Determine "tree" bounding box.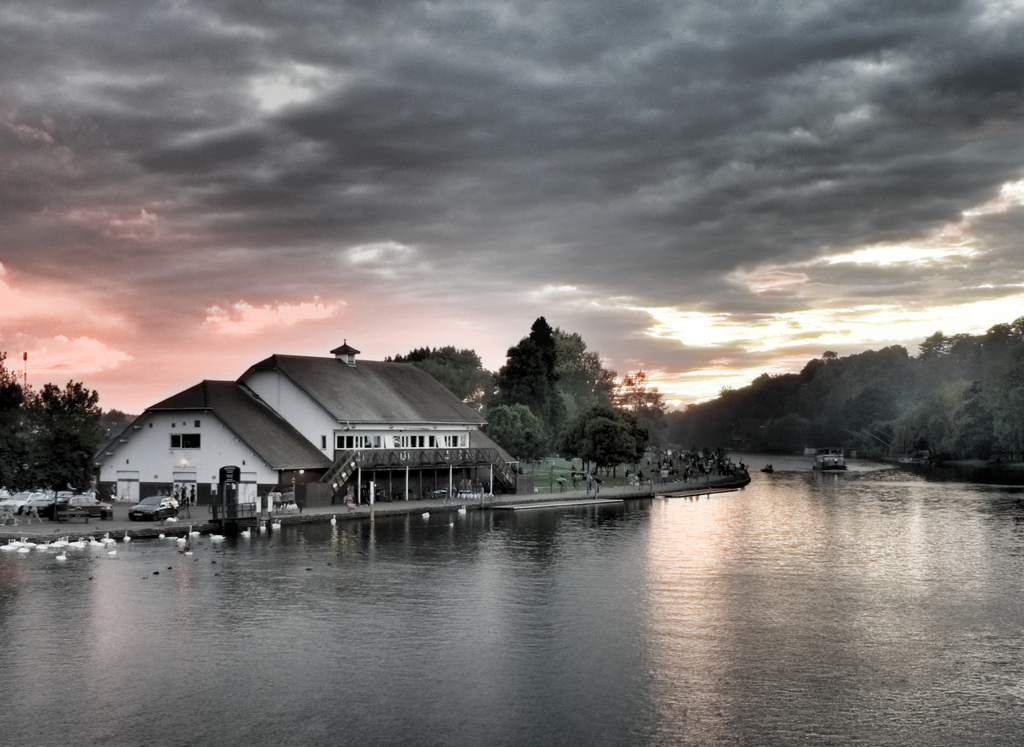
Determined: (16, 372, 112, 506).
